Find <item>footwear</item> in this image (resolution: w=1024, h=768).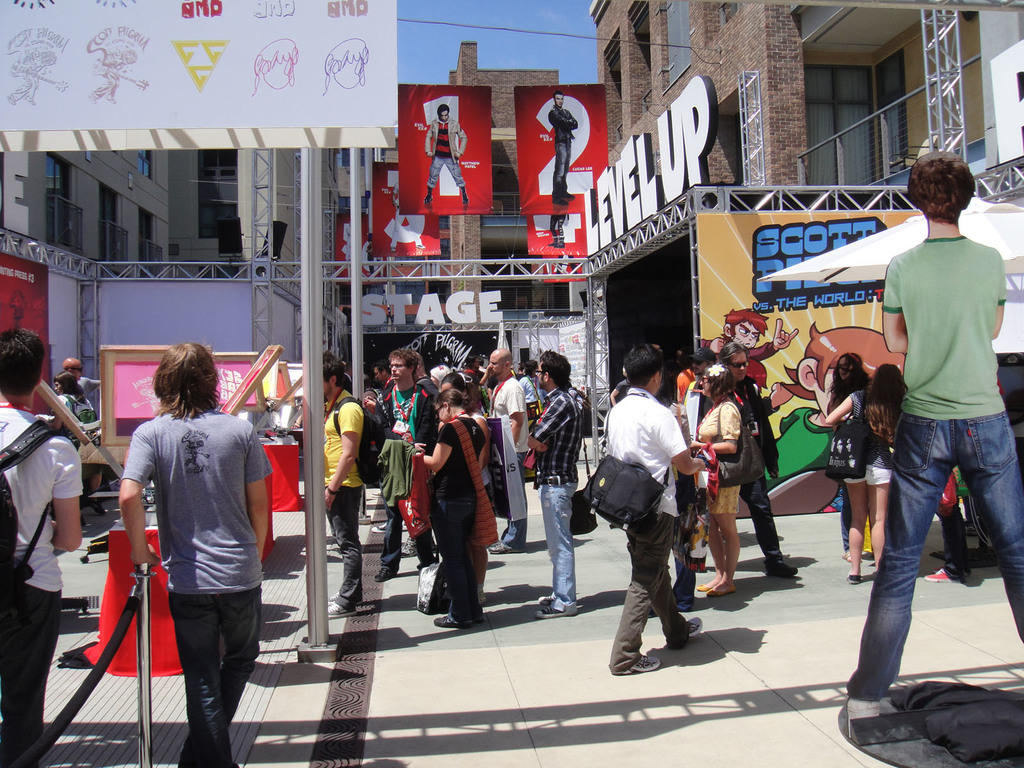
(86,496,103,516).
